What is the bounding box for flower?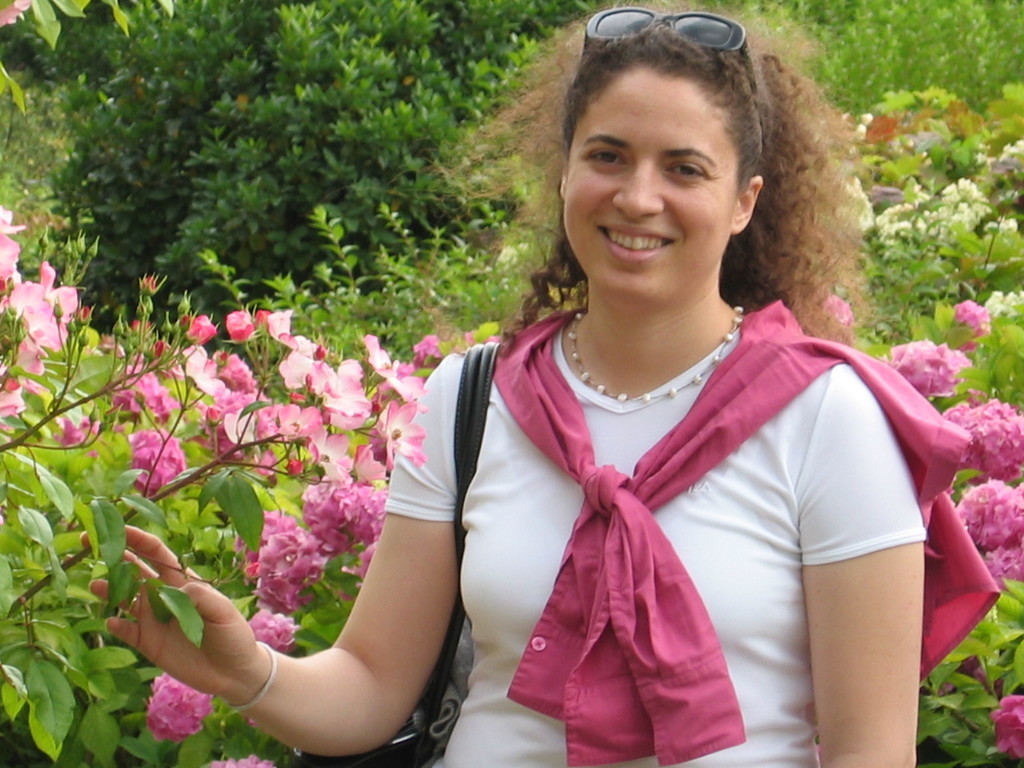
0,367,34,426.
